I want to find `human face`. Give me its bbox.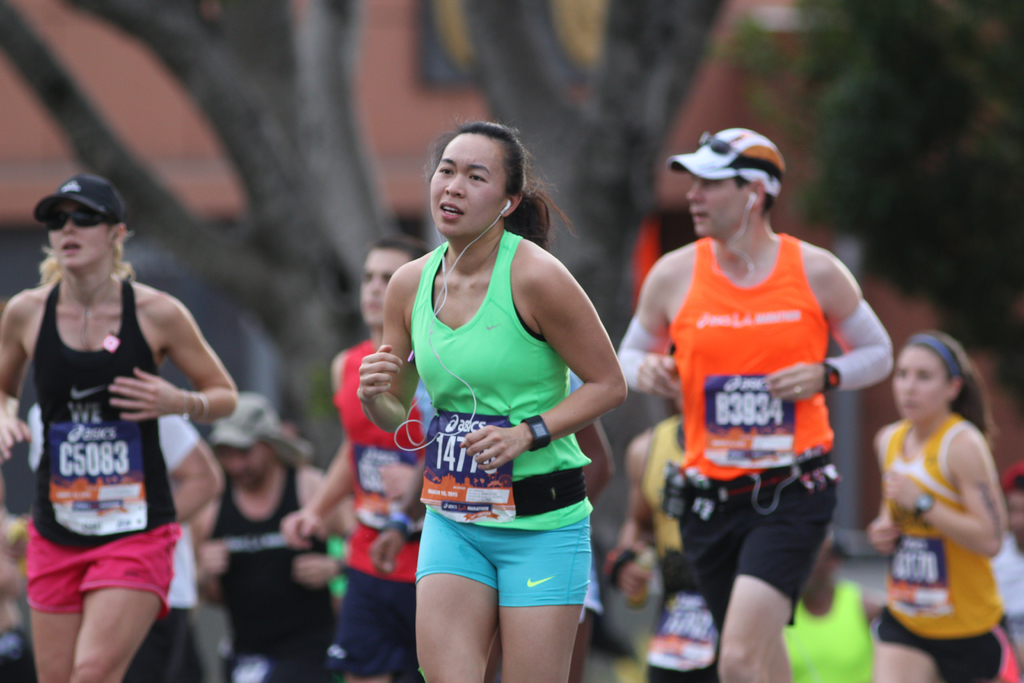
<box>686,173,746,227</box>.
